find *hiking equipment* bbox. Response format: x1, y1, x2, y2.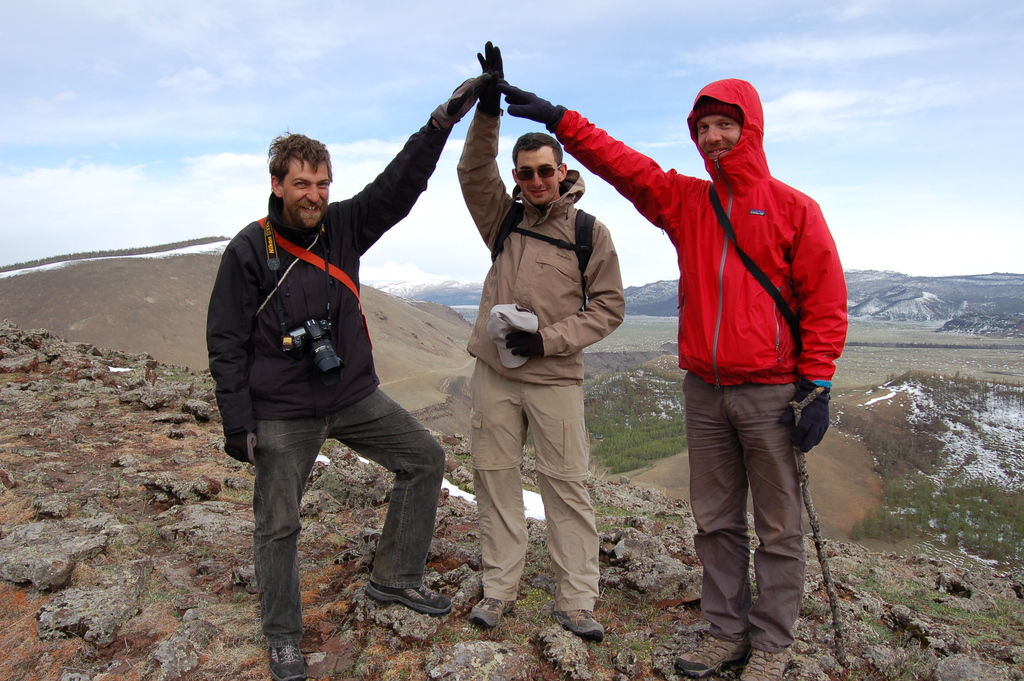
467, 591, 516, 628.
